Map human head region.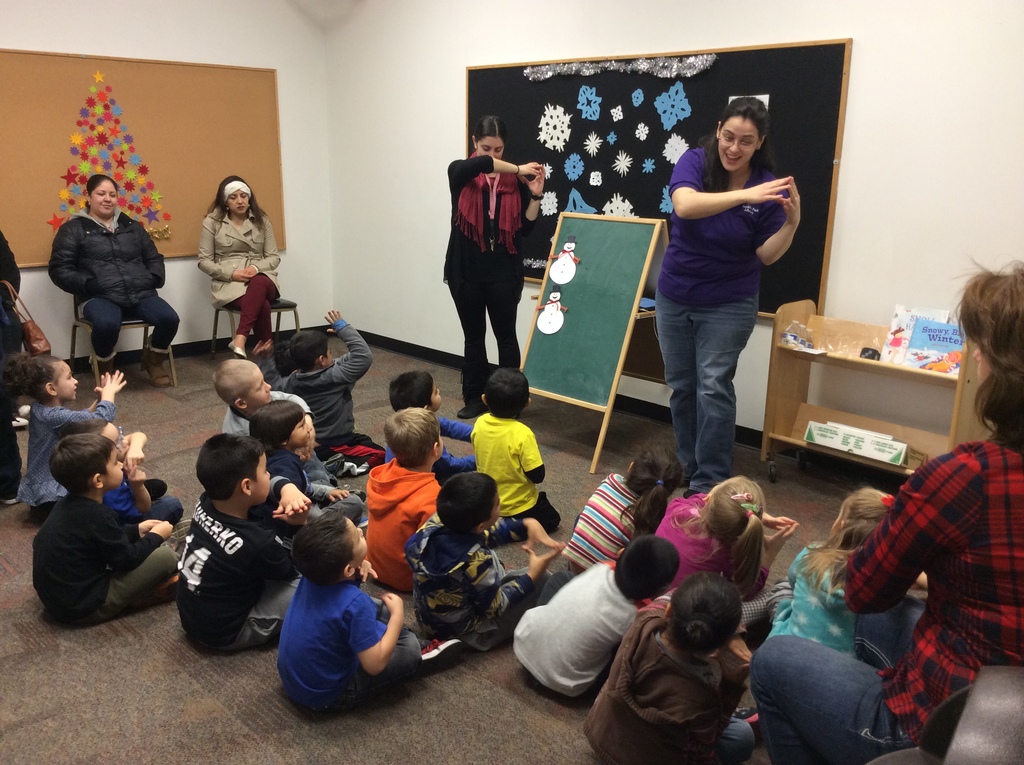
Mapped to {"left": 716, "top": 95, "right": 773, "bottom": 173}.
